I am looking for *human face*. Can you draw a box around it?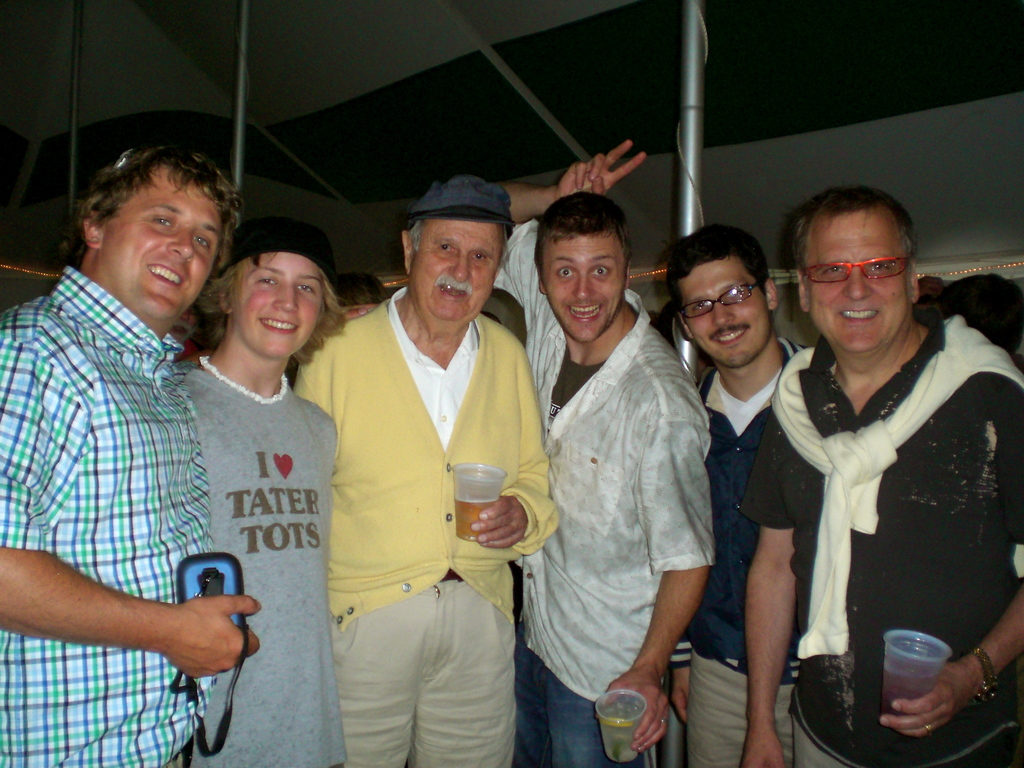
Sure, the bounding box is (412,214,505,319).
